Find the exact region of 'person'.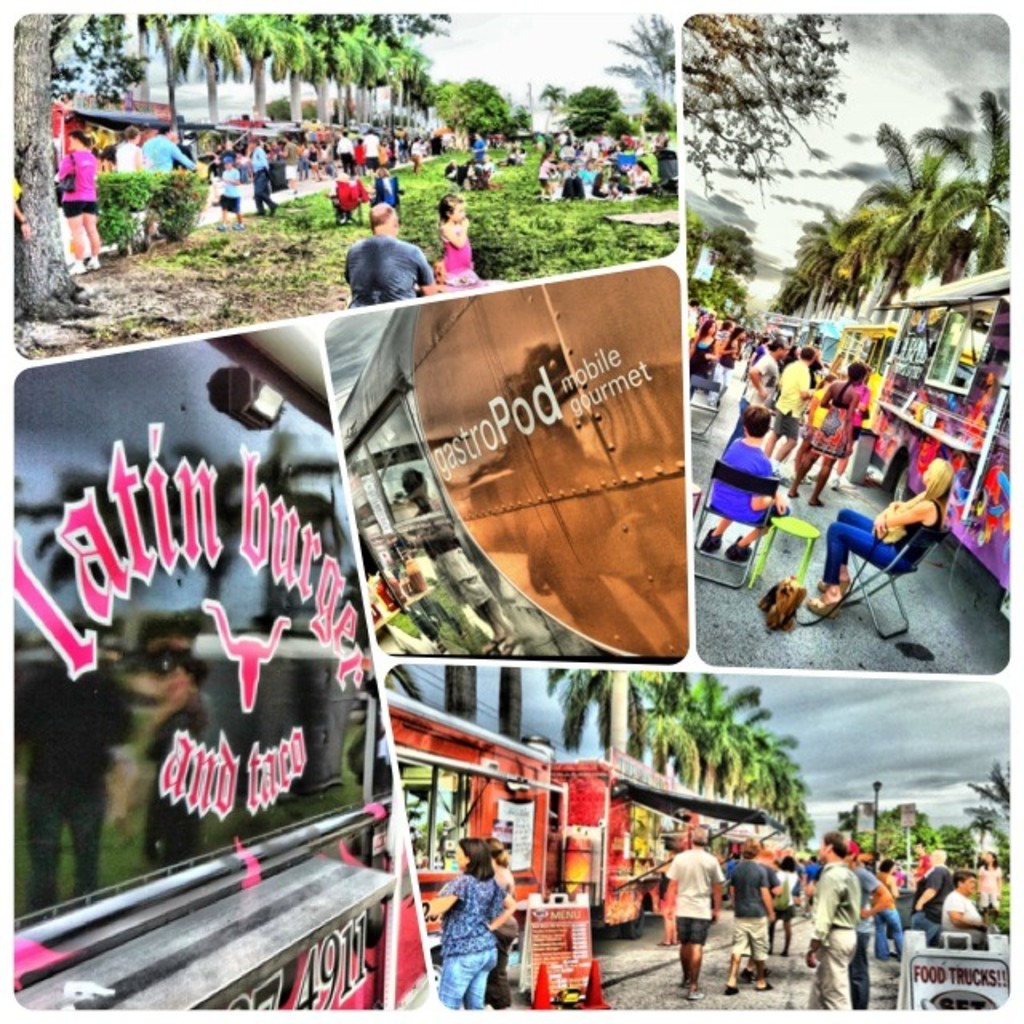
Exact region: 808/360/869/488.
